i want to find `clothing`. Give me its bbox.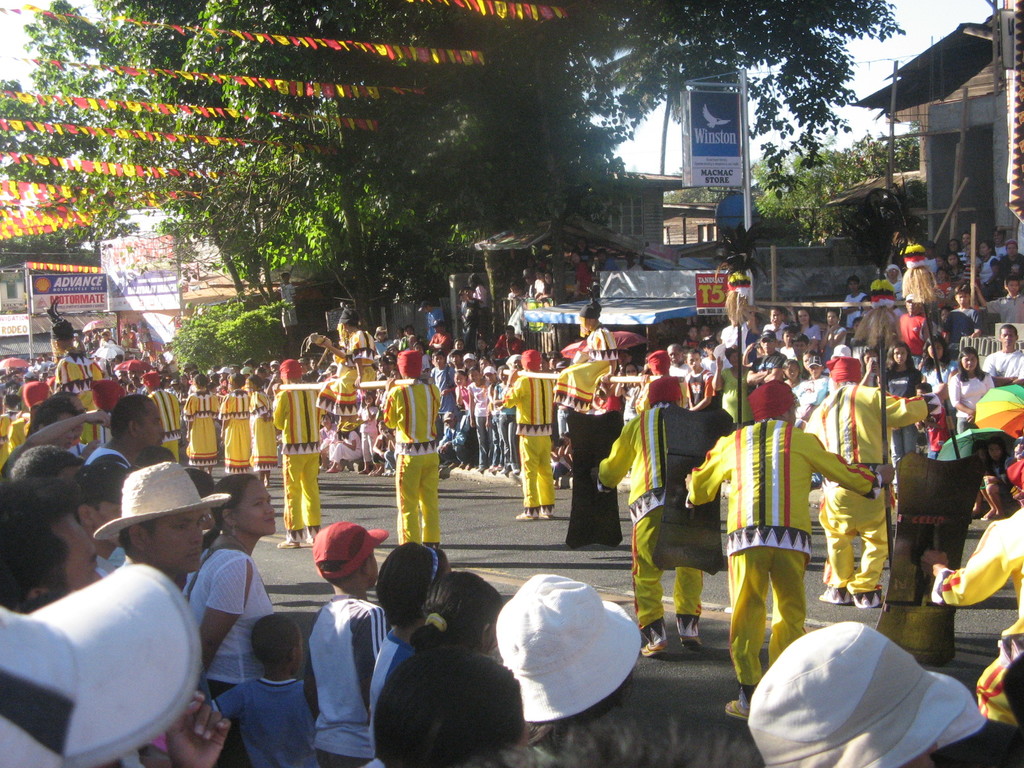
box=[913, 358, 962, 412].
